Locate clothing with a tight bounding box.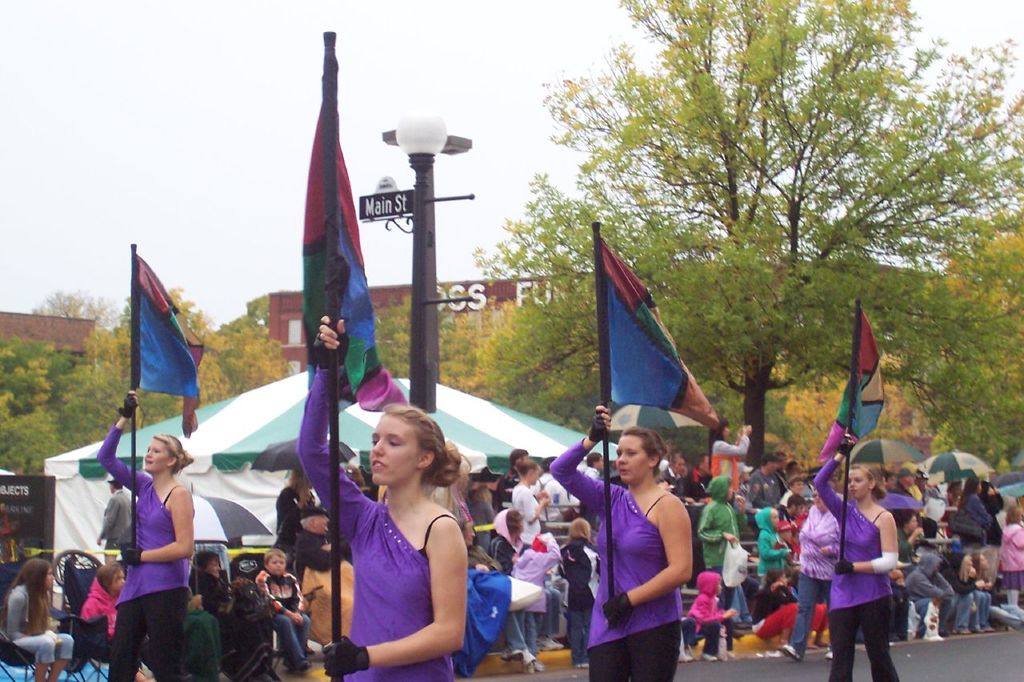
pyautogui.locateOnScreen(294, 358, 460, 679).
